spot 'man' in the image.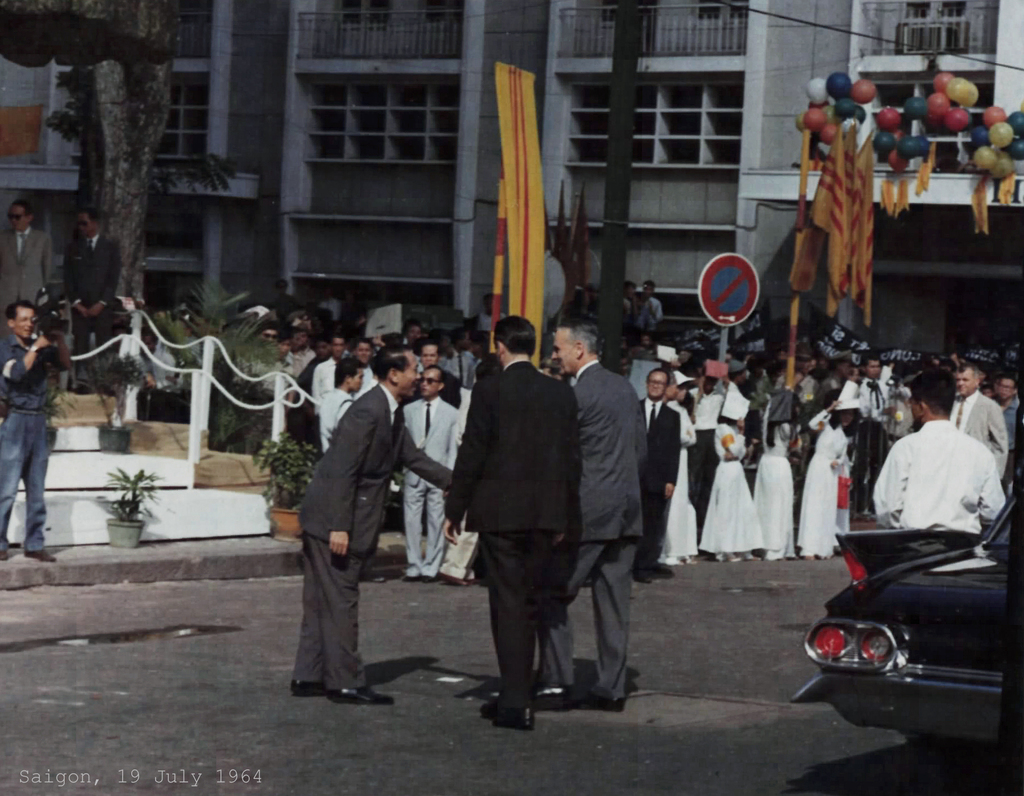
'man' found at box(56, 206, 122, 398).
